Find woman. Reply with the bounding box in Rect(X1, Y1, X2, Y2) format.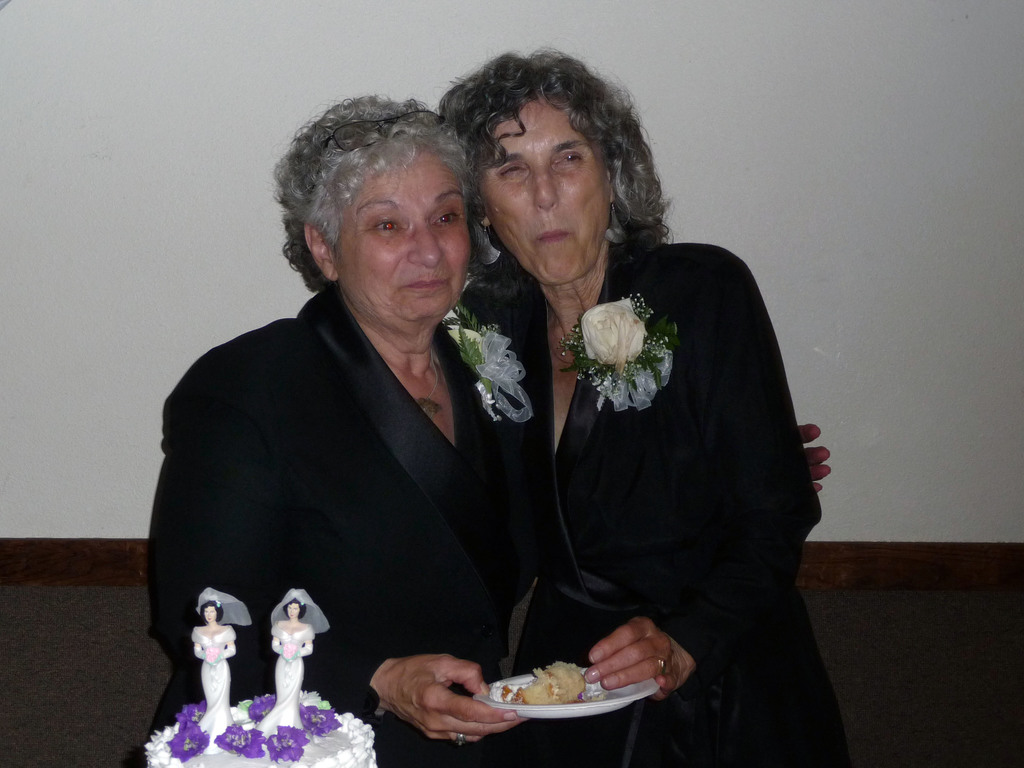
Rect(188, 590, 252, 750).
